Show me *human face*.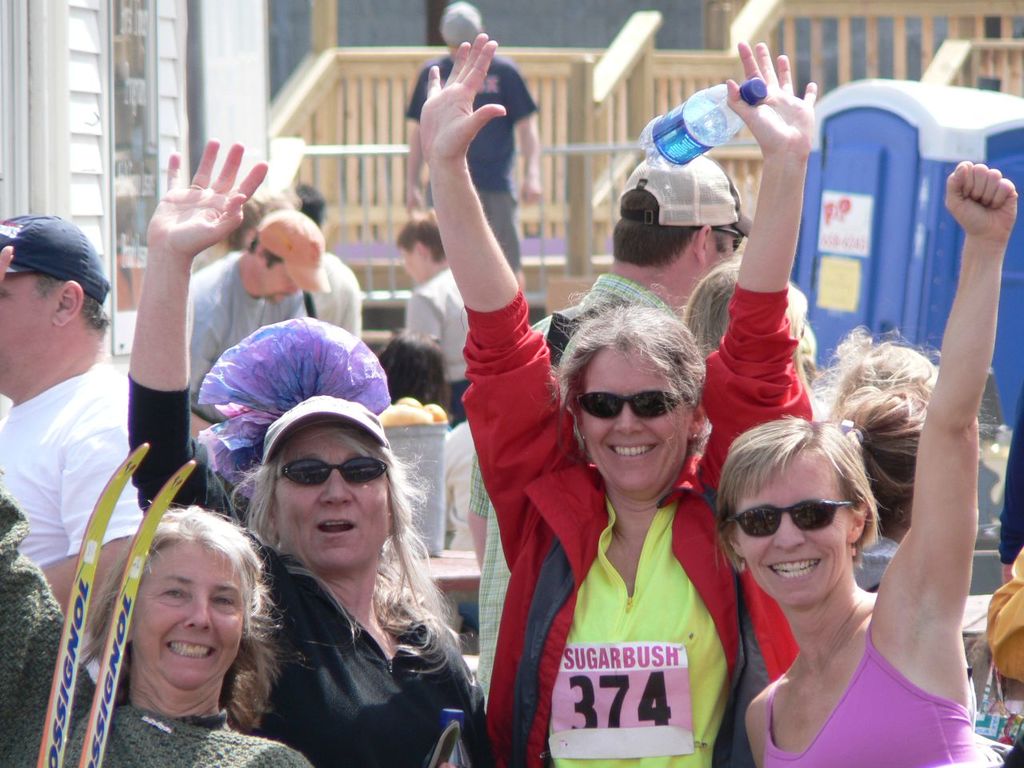
*human face* is here: locate(579, 344, 695, 492).
